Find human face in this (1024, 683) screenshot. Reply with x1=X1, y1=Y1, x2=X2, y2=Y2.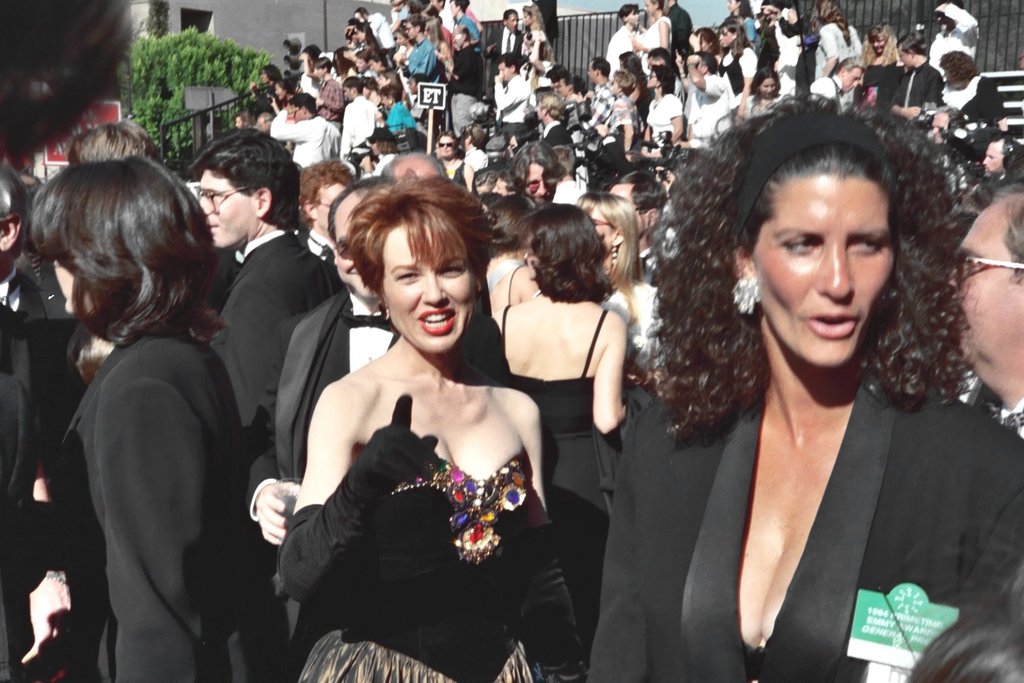
x1=715, y1=25, x2=734, y2=51.
